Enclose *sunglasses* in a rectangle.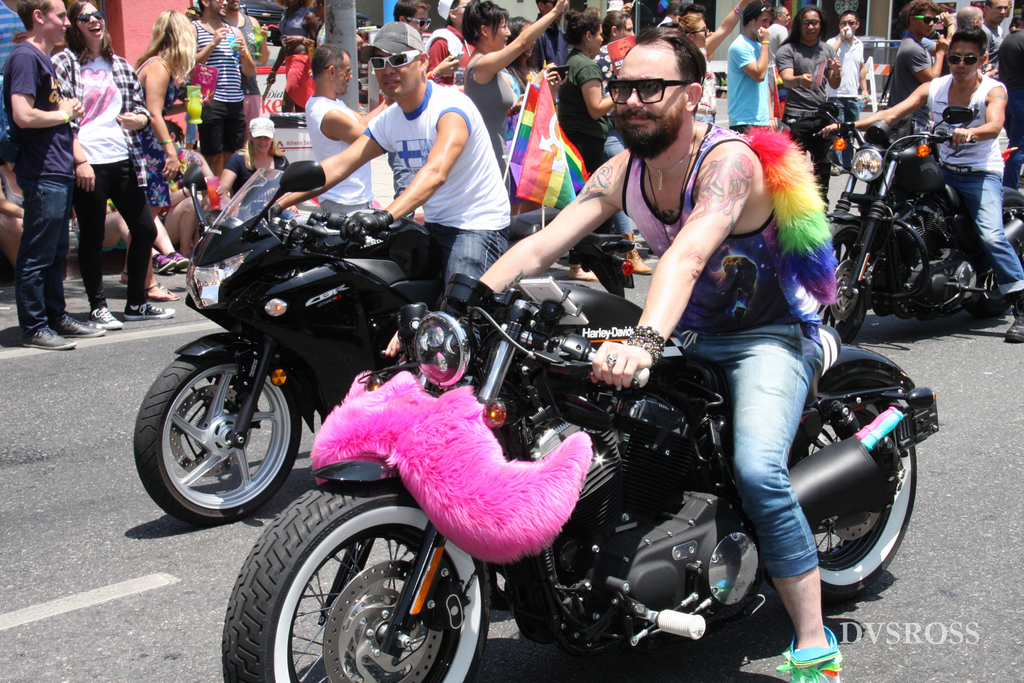
915 13 939 26.
